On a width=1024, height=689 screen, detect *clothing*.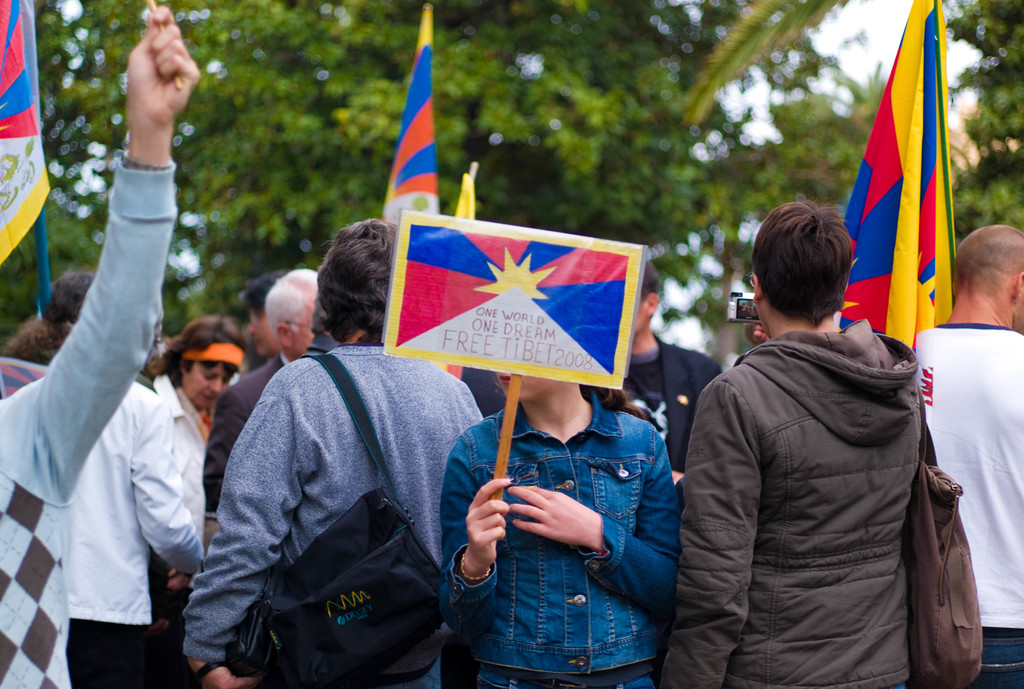
(910,318,1023,688).
